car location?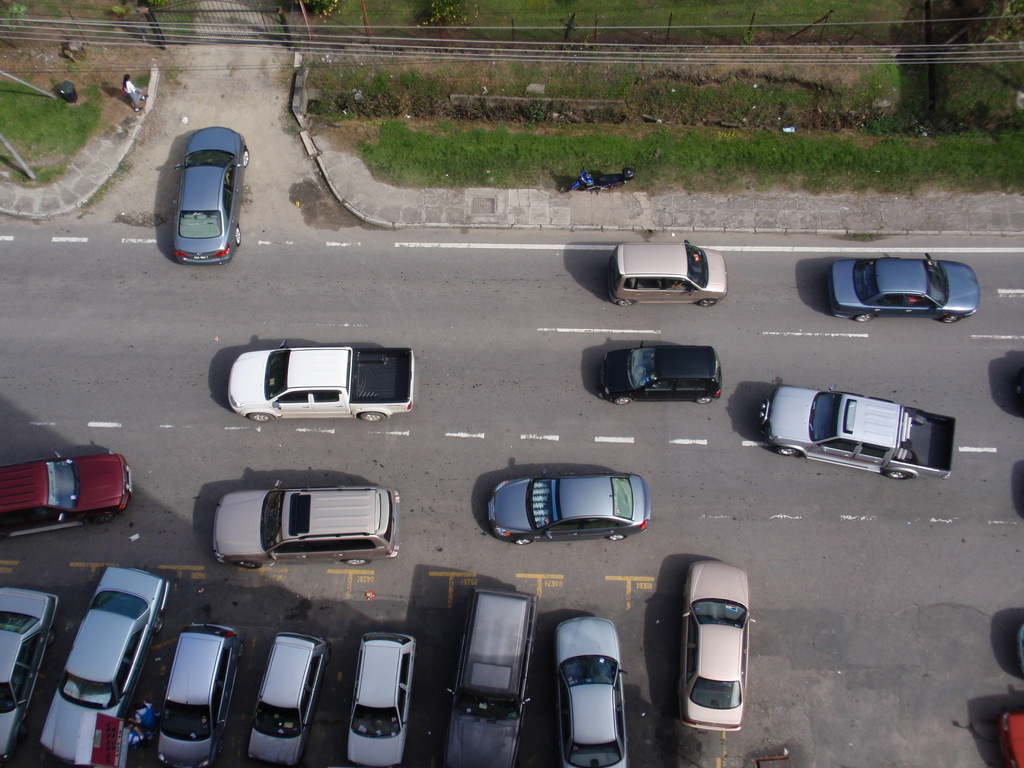
{"left": 1, "top": 447, "right": 134, "bottom": 527}
